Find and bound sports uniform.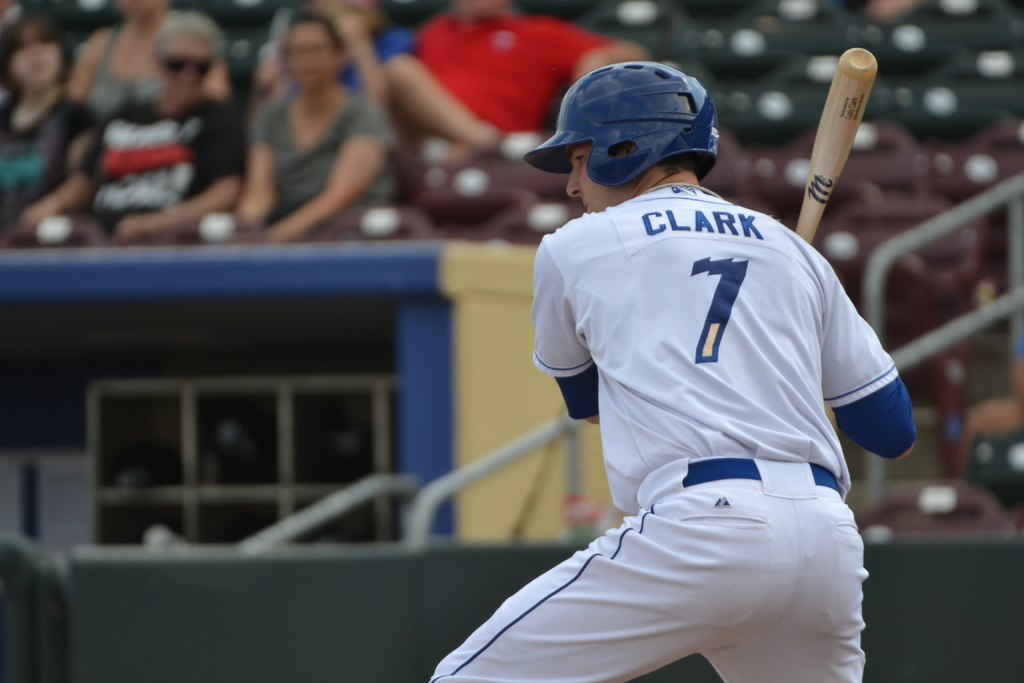
Bound: rect(444, 35, 929, 673).
